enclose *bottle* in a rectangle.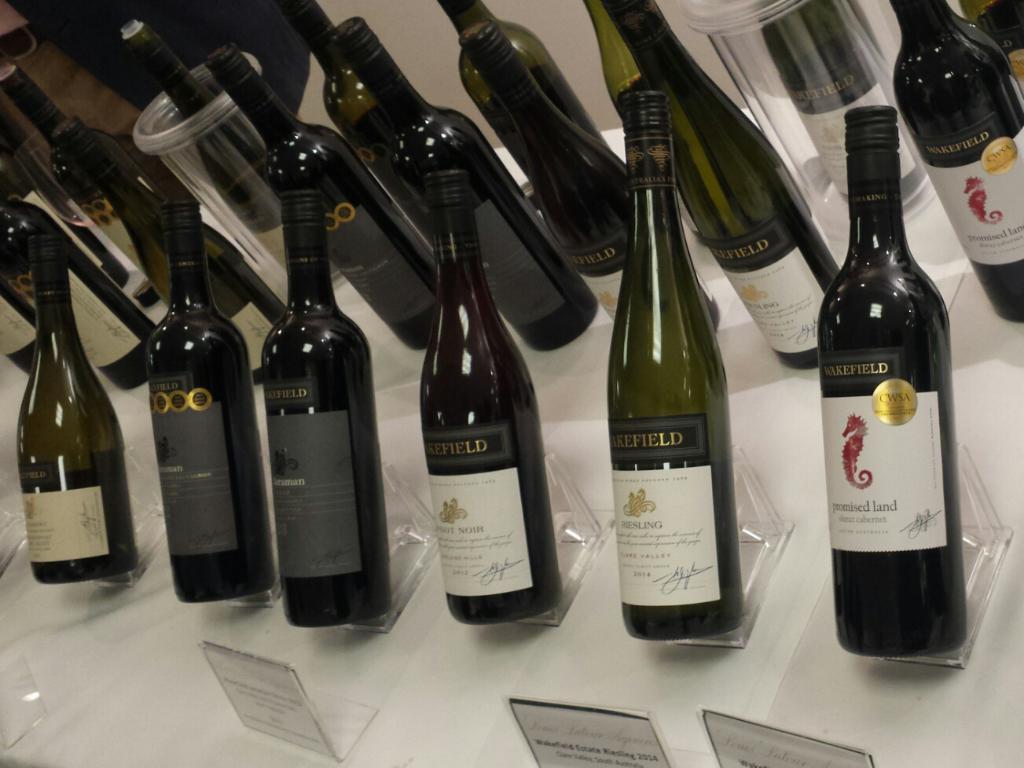
(0,283,45,380).
